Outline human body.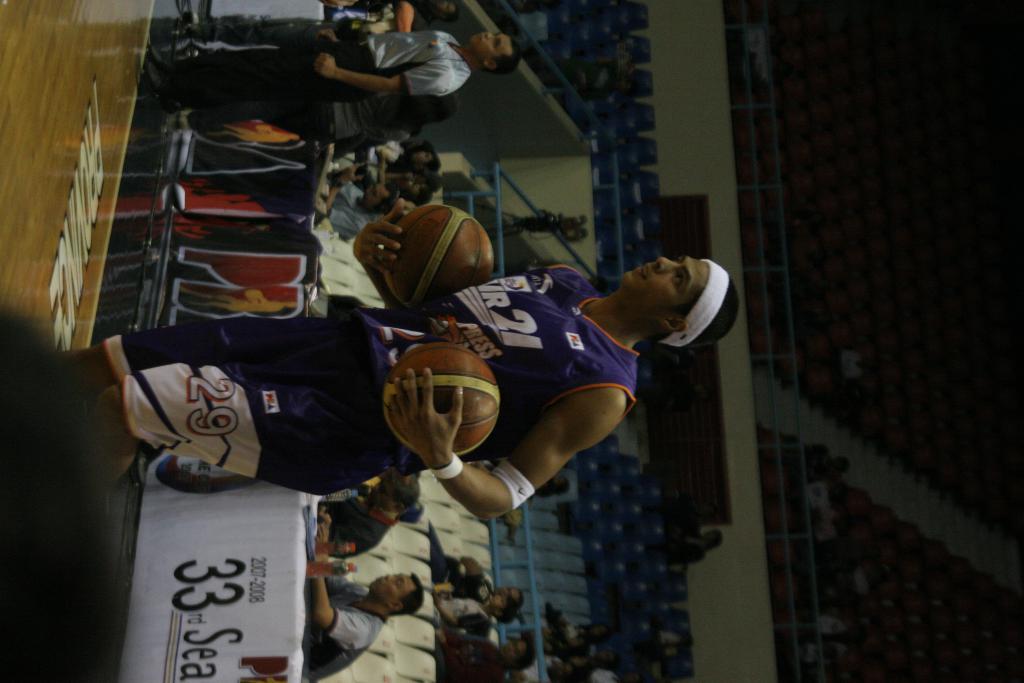
Outline: [435, 580, 488, 633].
